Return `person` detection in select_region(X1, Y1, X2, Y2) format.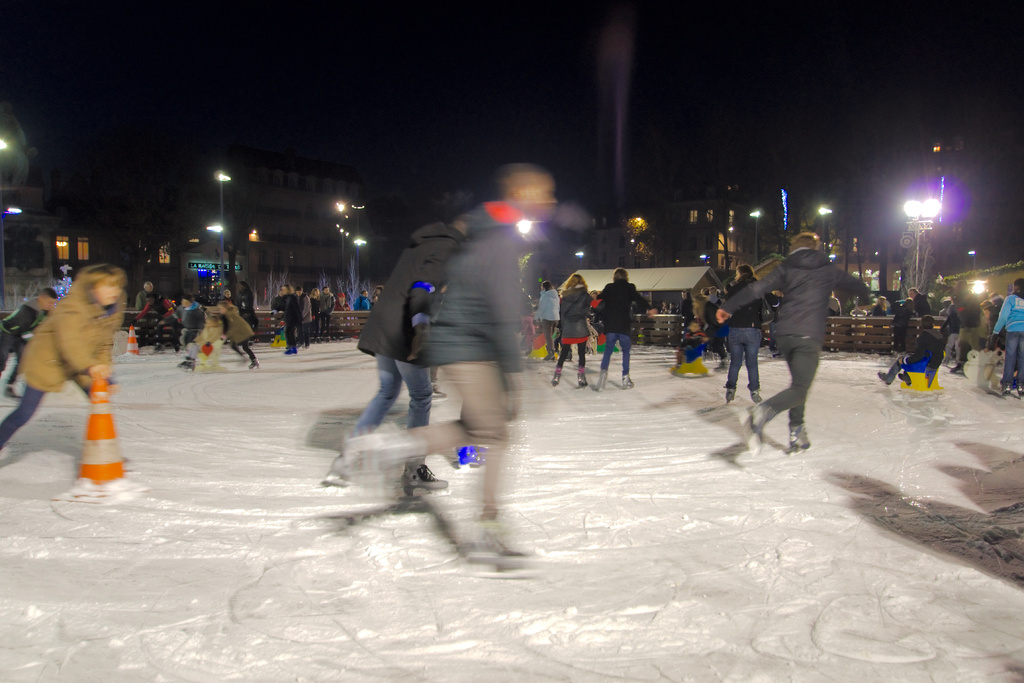
select_region(269, 283, 303, 357).
